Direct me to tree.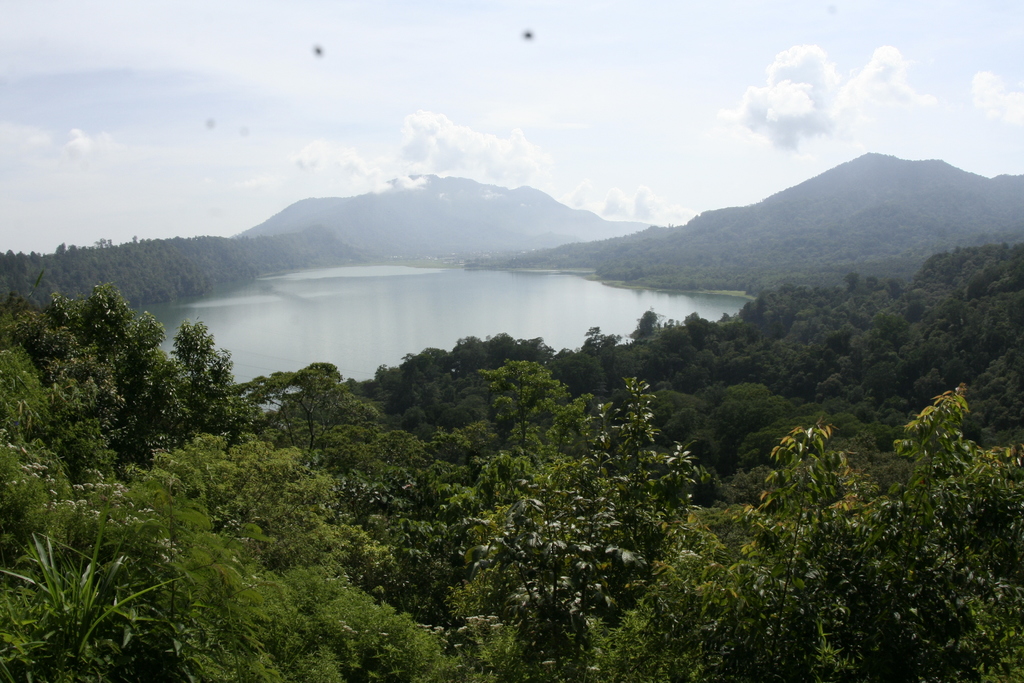
Direction: (137,423,515,682).
